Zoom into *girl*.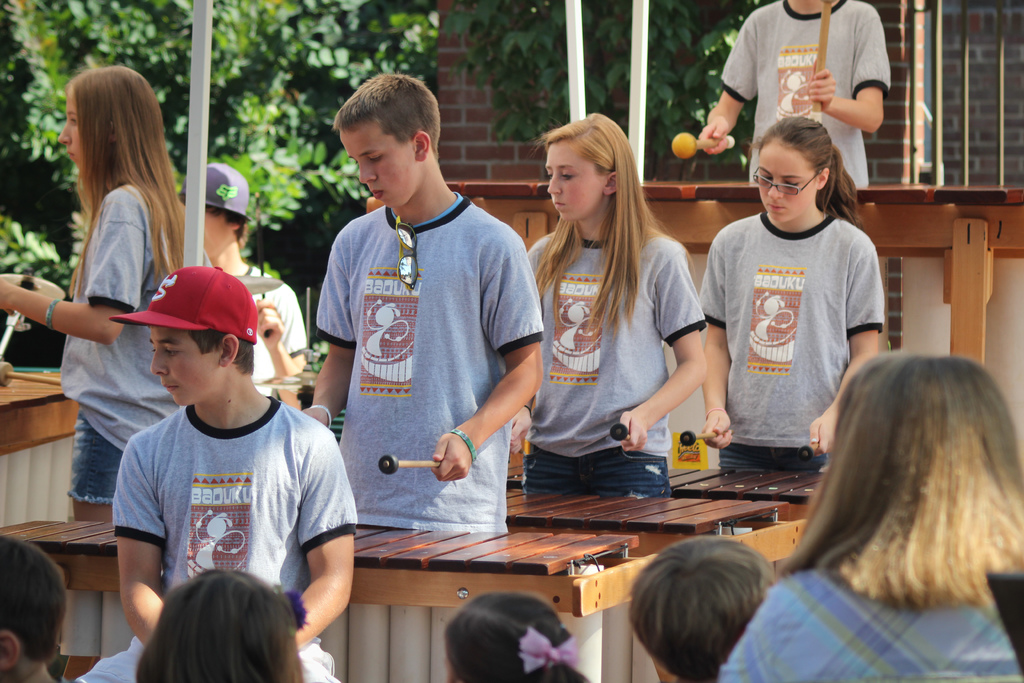
Zoom target: (135, 567, 305, 682).
